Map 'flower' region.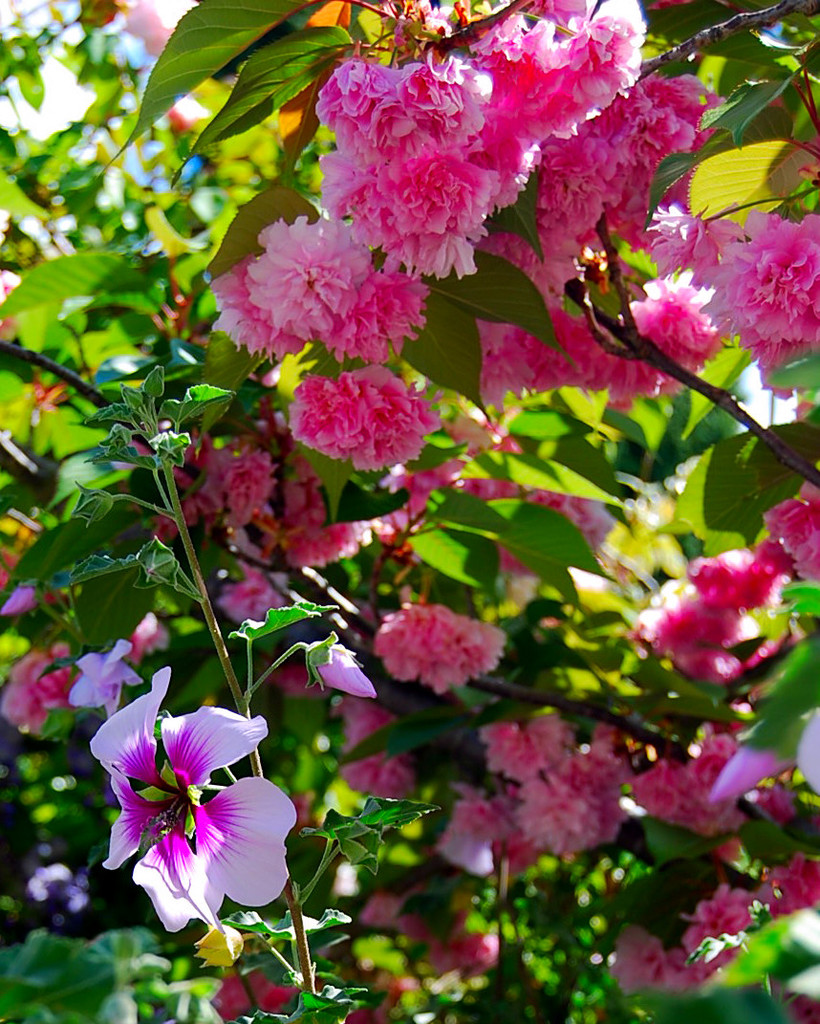
Mapped to 89,694,294,926.
